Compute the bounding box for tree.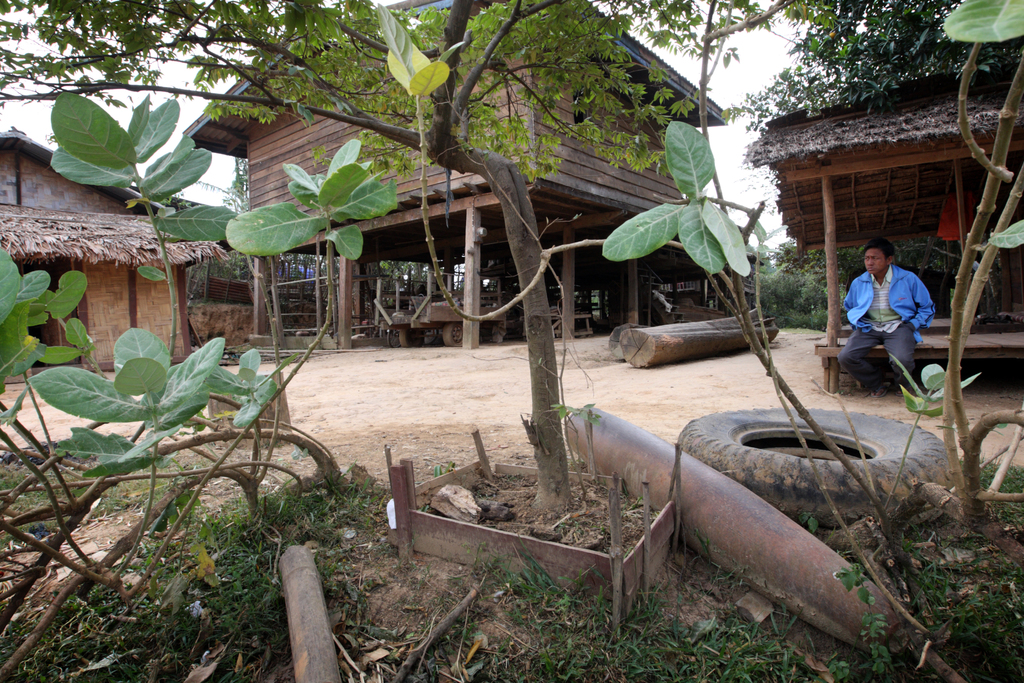
rect(0, 0, 773, 522).
